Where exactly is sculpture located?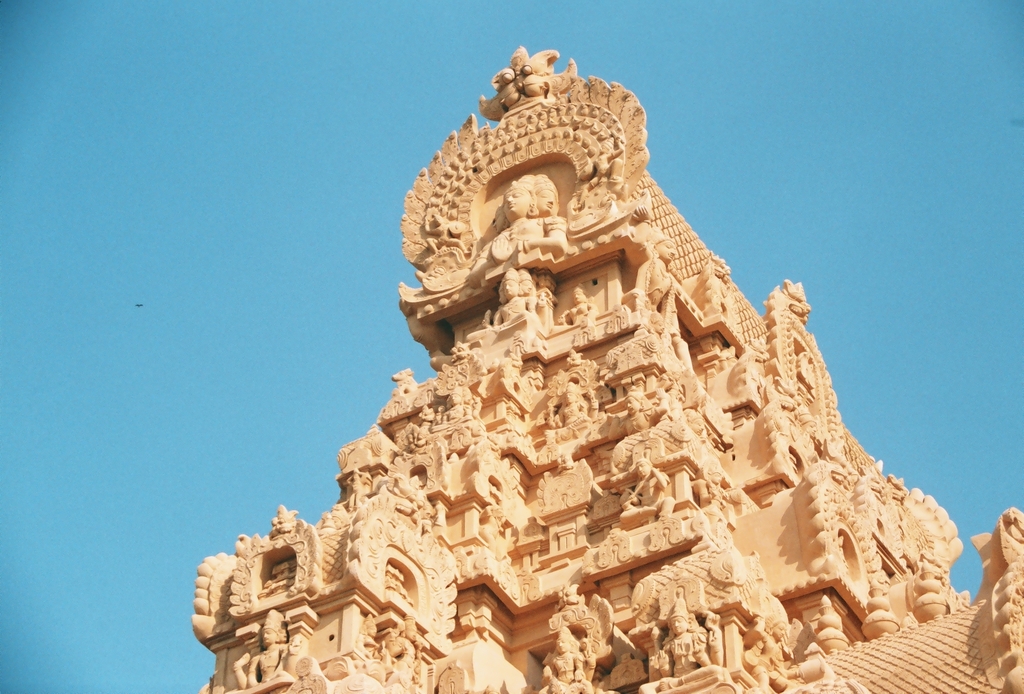
Its bounding box is rect(606, 383, 672, 445).
